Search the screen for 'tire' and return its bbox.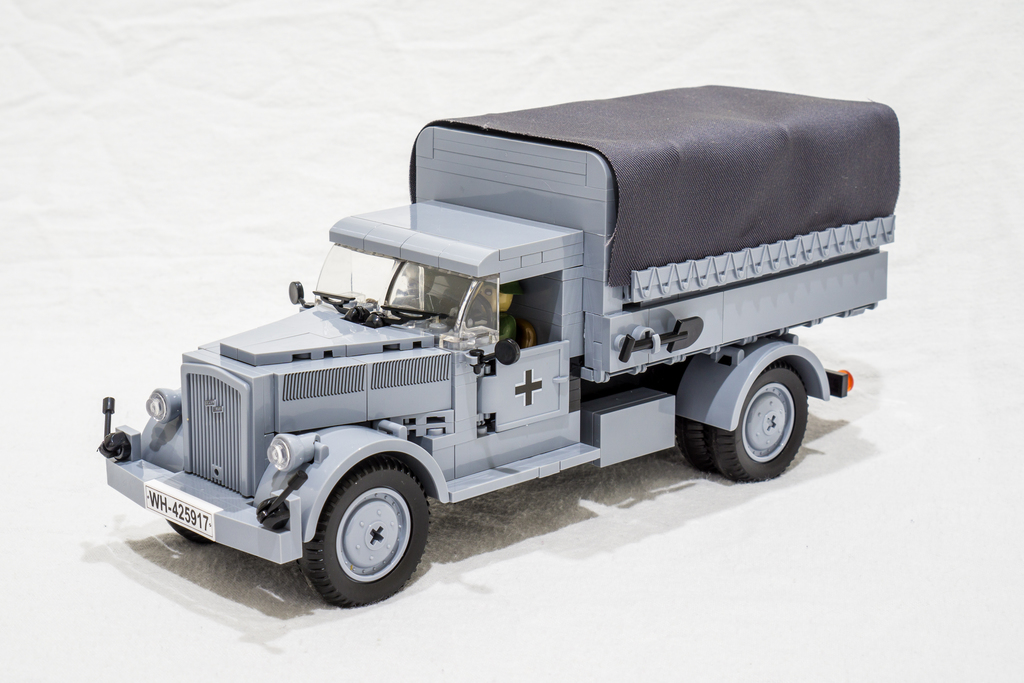
Found: rect(714, 365, 808, 480).
